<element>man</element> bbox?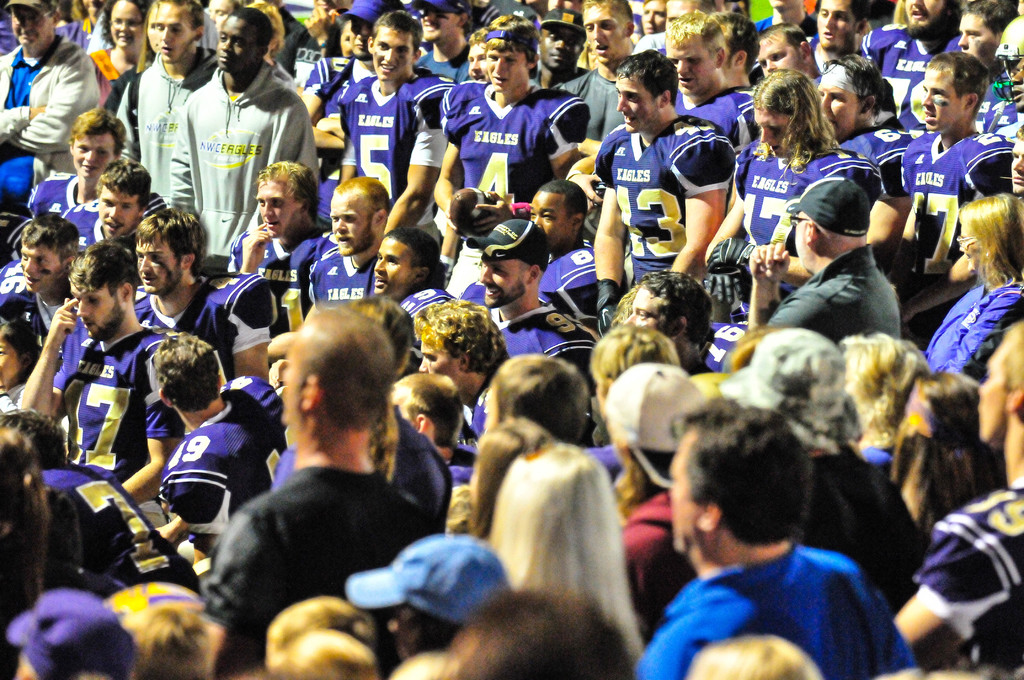
<region>0, 410, 213, 605</region>
